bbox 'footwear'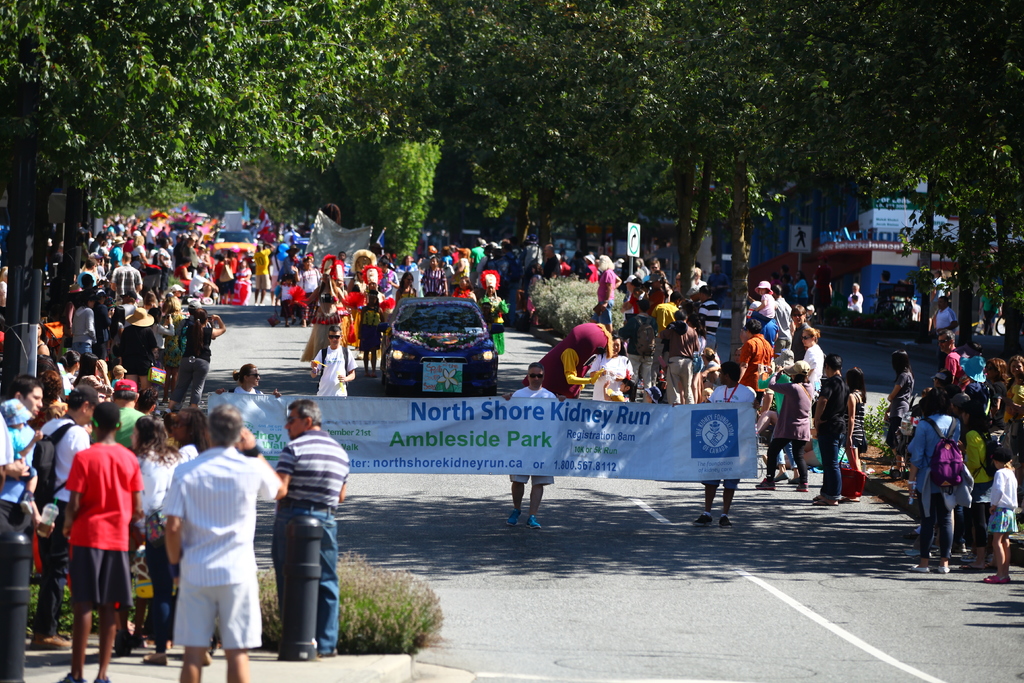
l=937, t=565, r=949, b=572
